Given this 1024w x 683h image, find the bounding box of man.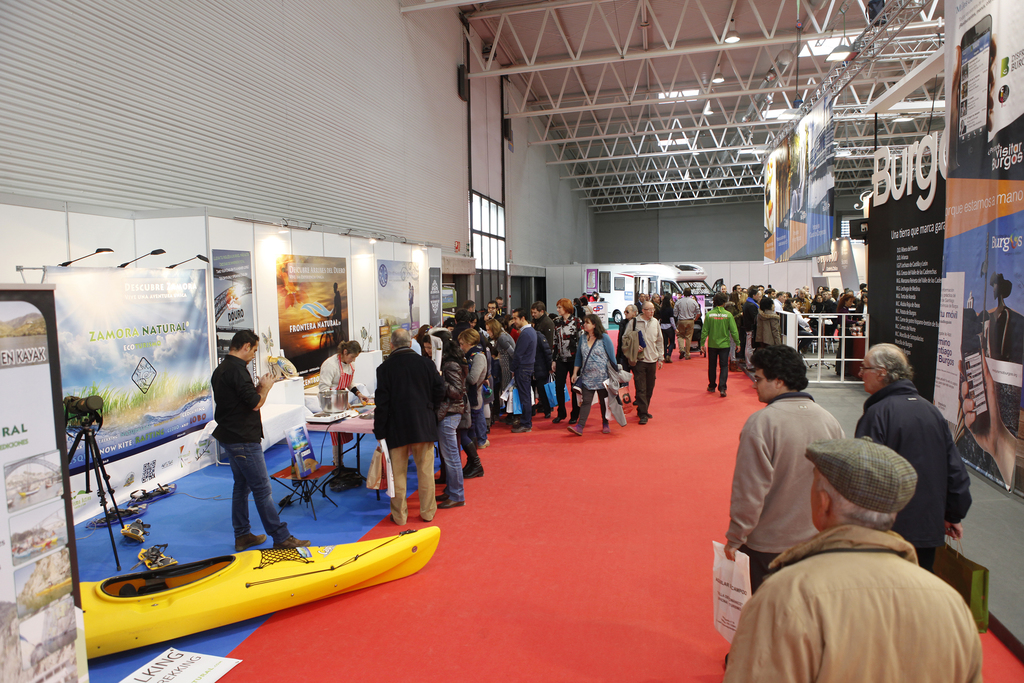
(531, 302, 554, 415).
